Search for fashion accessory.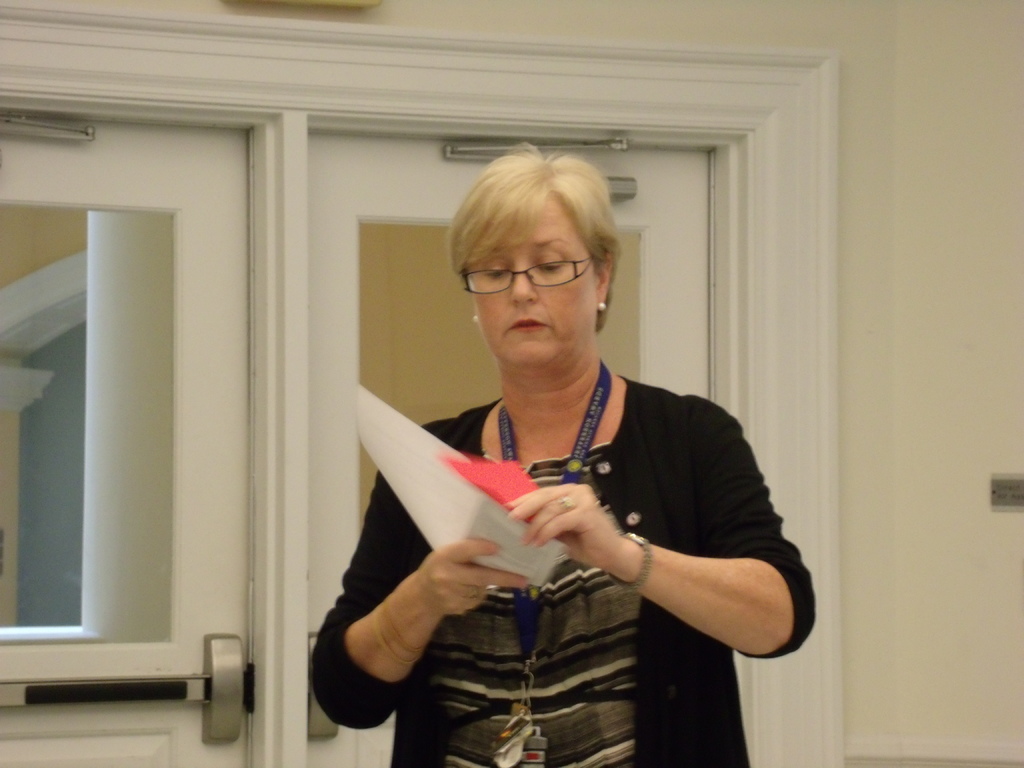
Found at 473, 315, 477, 323.
